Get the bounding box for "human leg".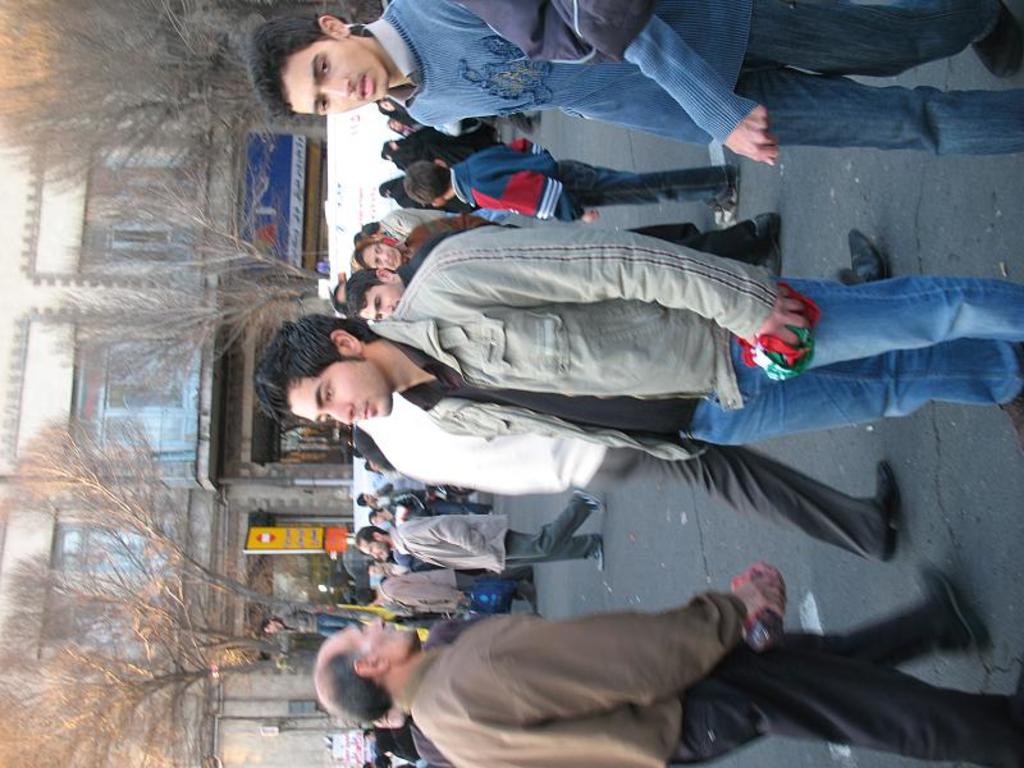
756 6 1023 72.
